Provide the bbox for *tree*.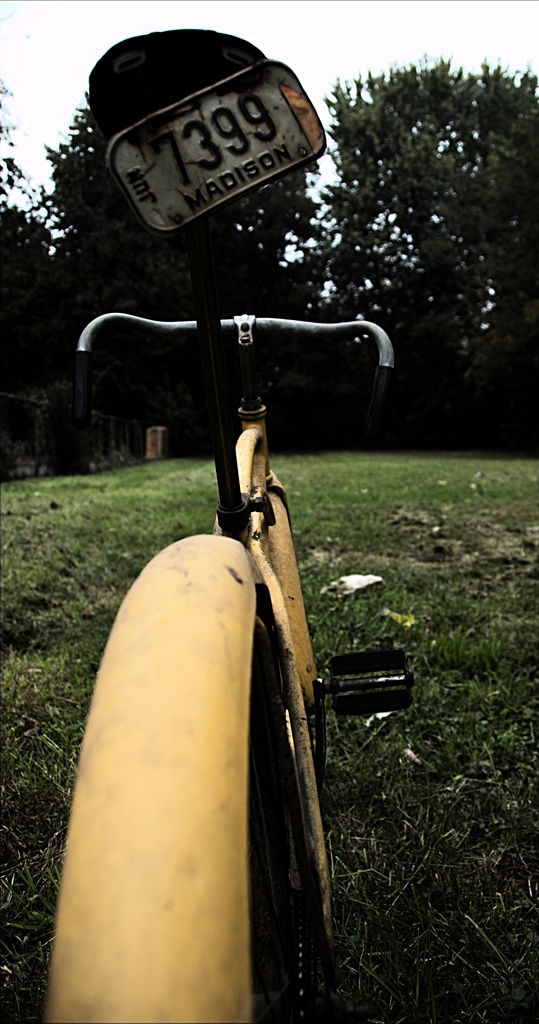
l=306, t=41, r=526, b=403.
